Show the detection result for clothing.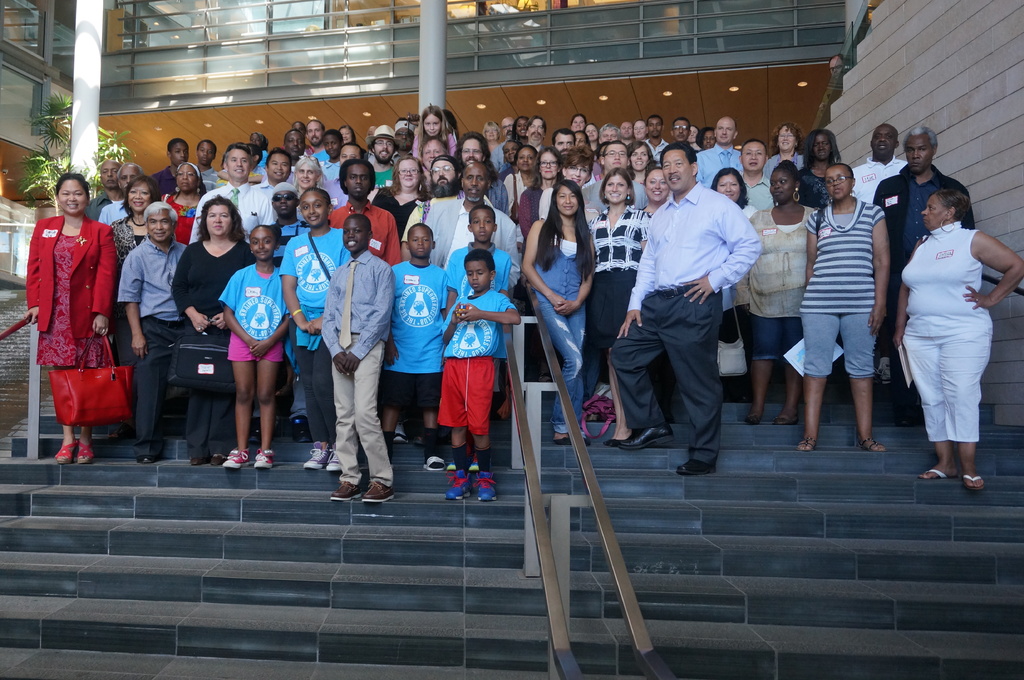
Rect(450, 269, 514, 293).
